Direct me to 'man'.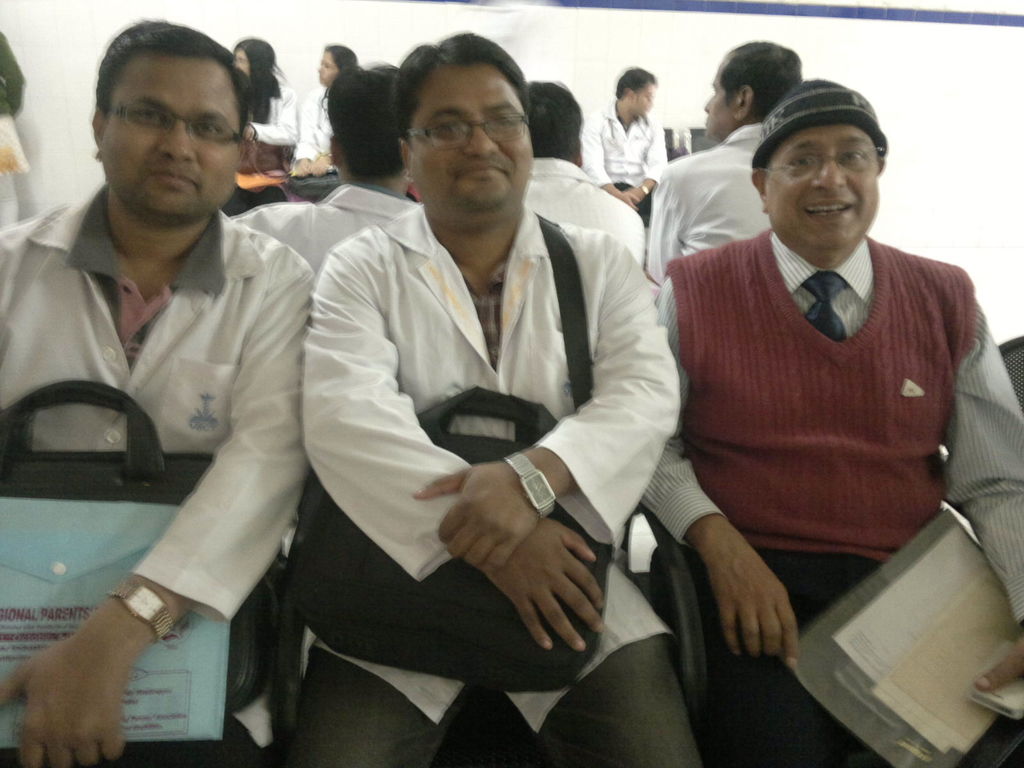
Direction: l=520, t=73, r=645, b=266.
